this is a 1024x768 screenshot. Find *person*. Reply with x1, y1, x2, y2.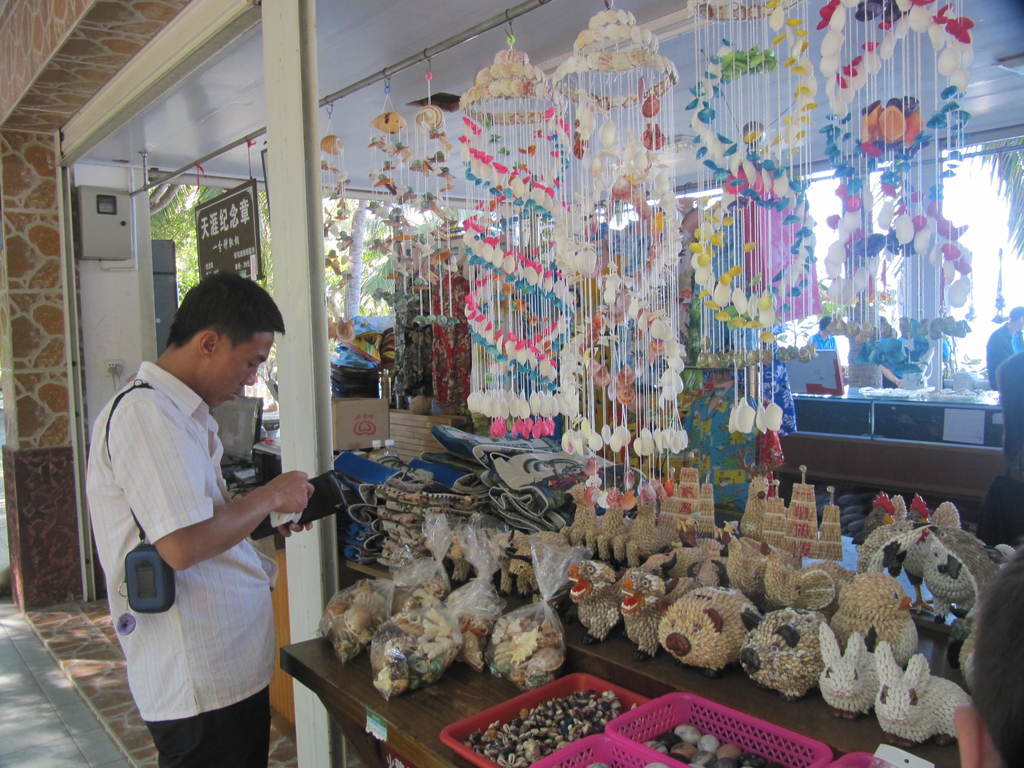
108, 292, 323, 767.
